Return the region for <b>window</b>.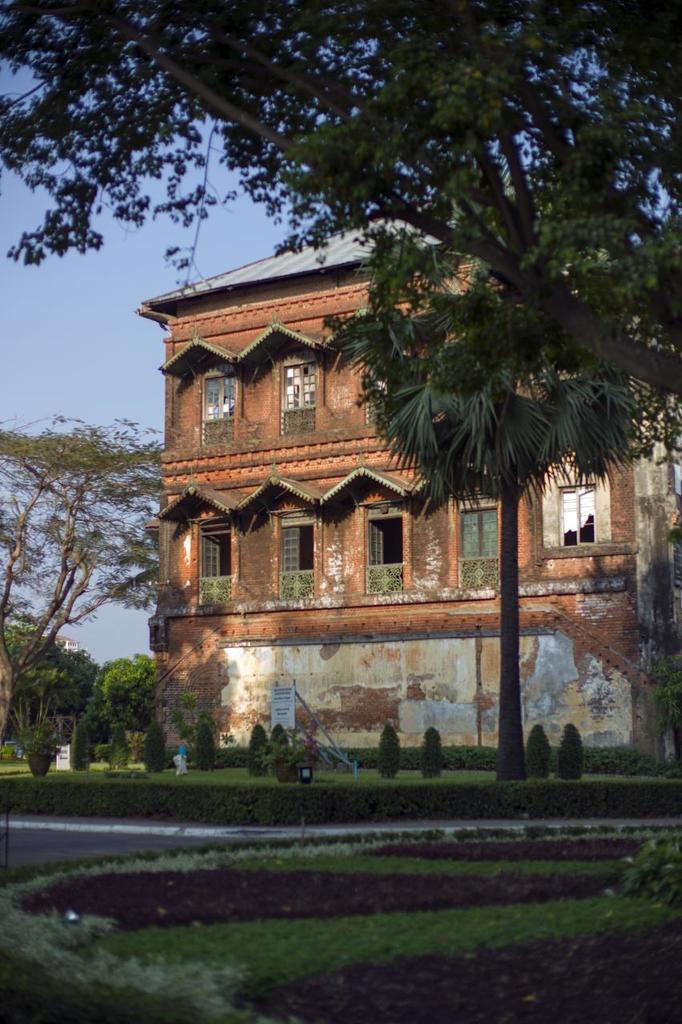
{"left": 452, "top": 498, "right": 512, "bottom": 590}.
